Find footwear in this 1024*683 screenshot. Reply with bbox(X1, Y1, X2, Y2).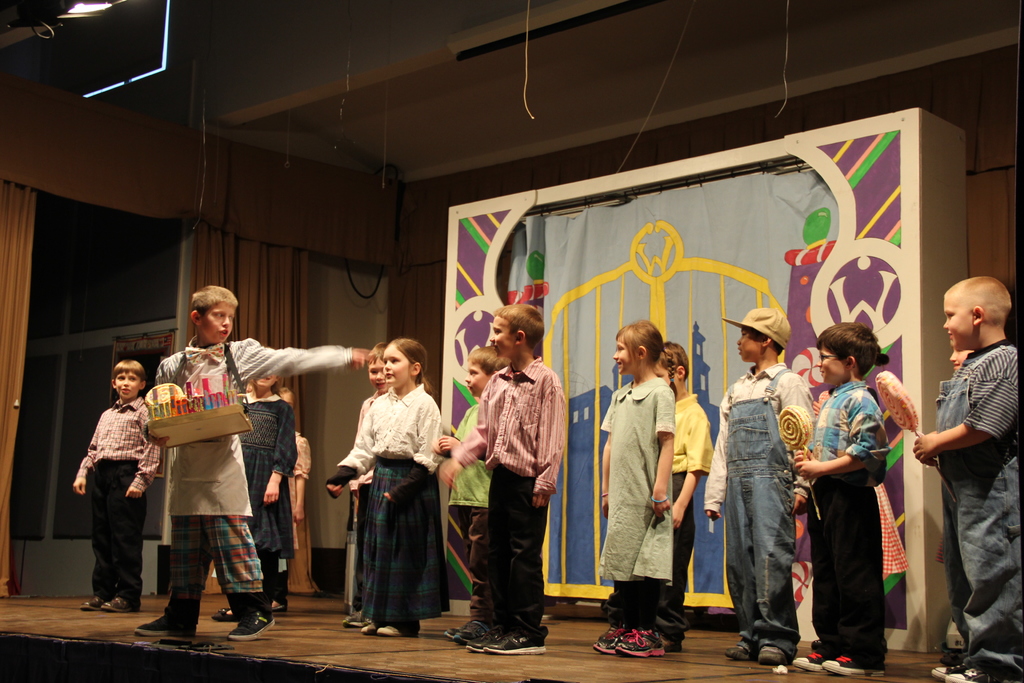
bbox(100, 599, 137, 618).
